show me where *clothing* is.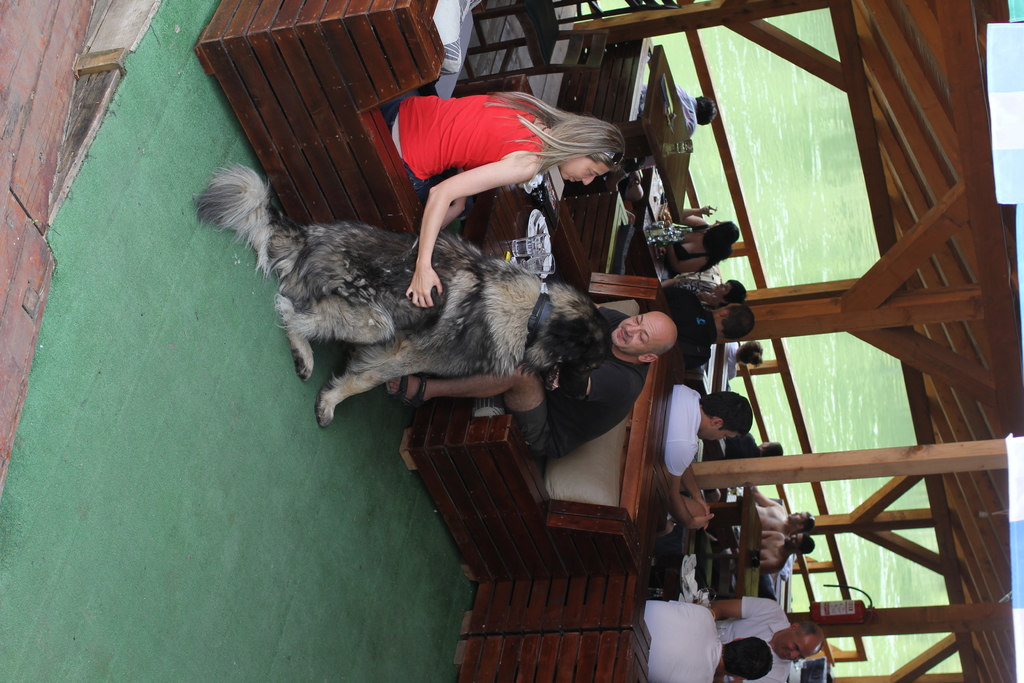
*clothing* is at (left=661, top=386, right=702, bottom=478).
